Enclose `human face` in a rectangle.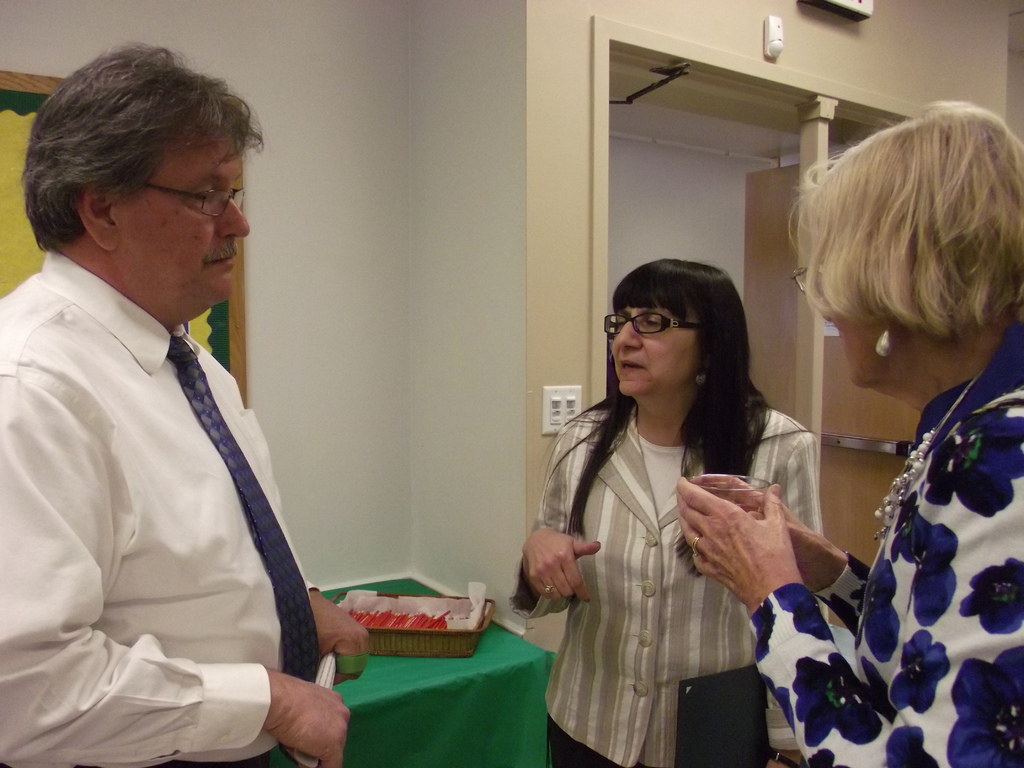
locate(124, 132, 250, 304).
